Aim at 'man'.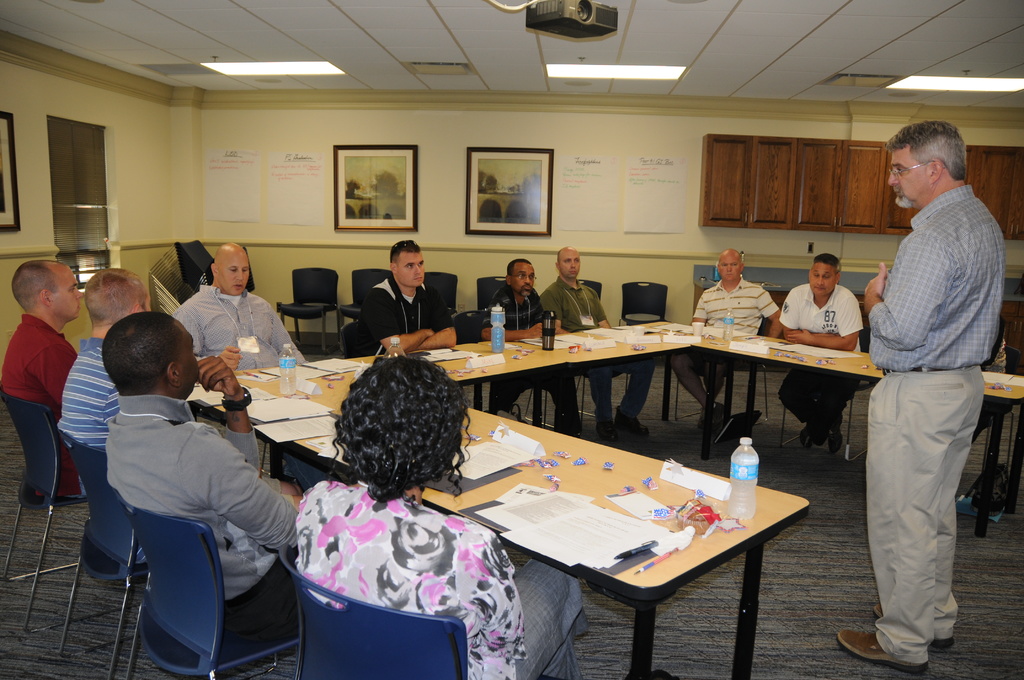
Aimed at (left=356, top=238, right=459, bottom=355).
